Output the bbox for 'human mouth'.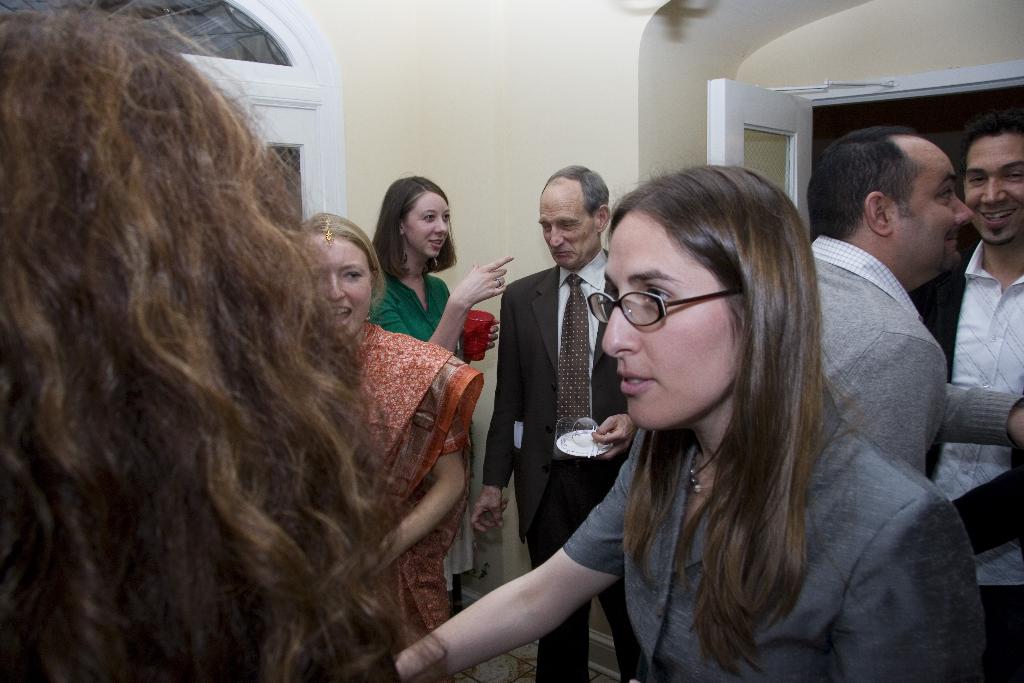
328/306/354/327.
